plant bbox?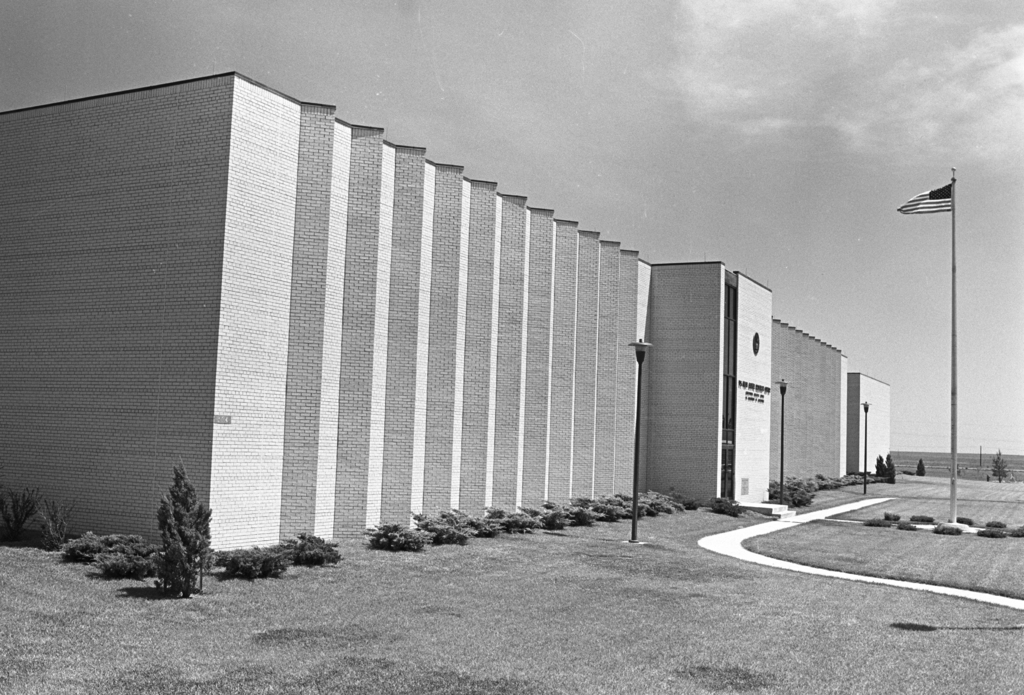
box(225, 541, 292, 578)
